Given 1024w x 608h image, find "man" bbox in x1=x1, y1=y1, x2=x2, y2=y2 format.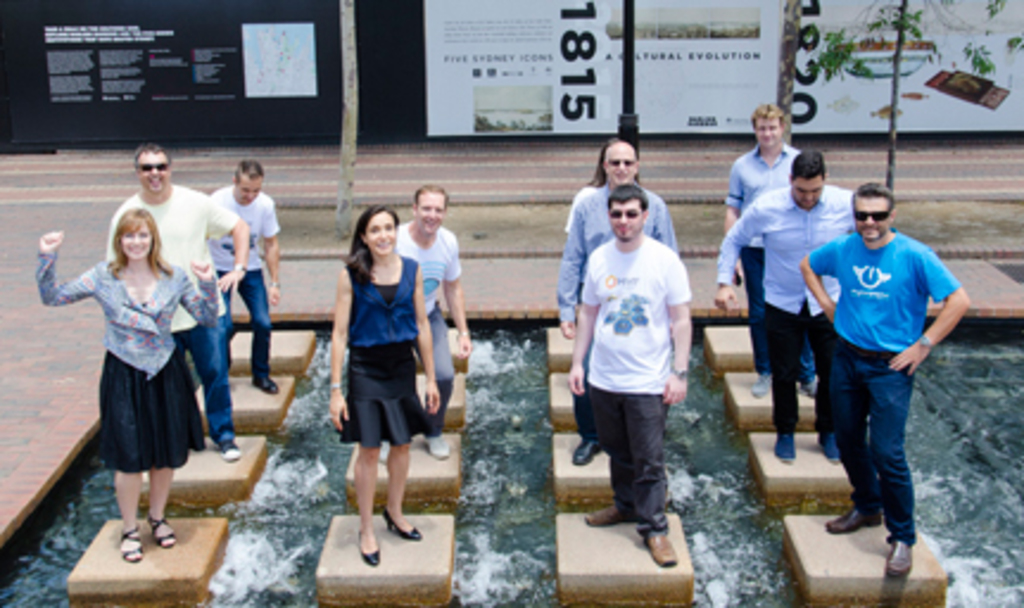
x1=565, y1=183, x2=699, y2=568.
